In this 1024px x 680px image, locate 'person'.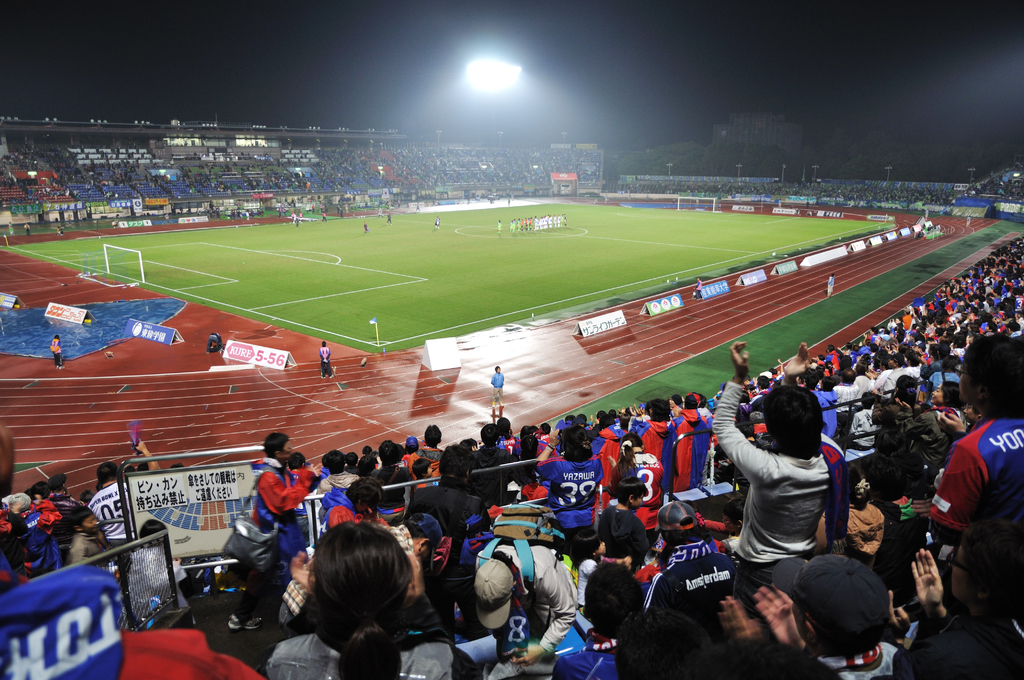
Bounding box: [left=937, top=328, right=1023, bottom=544].
